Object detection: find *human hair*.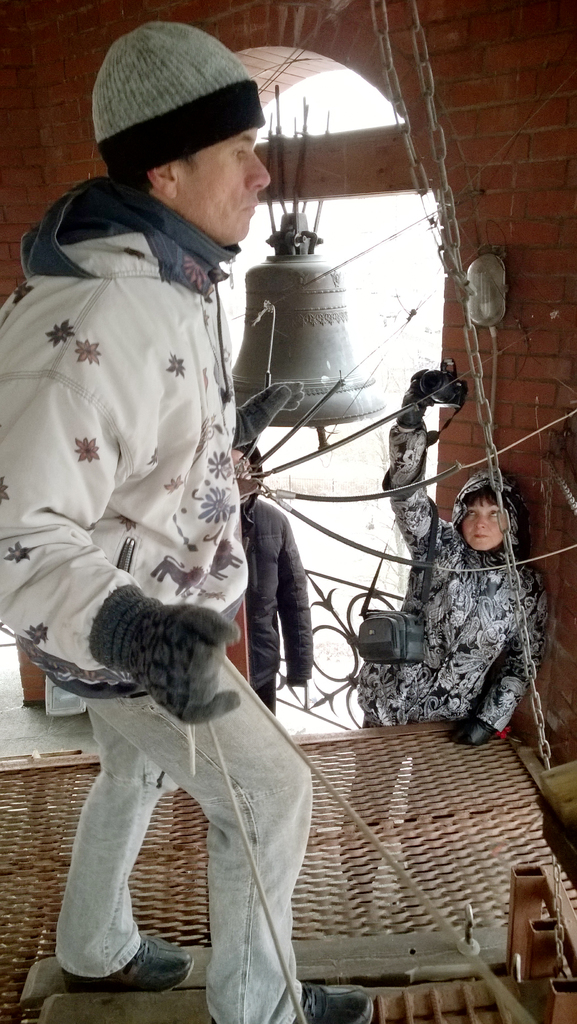
460,487,504,506.
